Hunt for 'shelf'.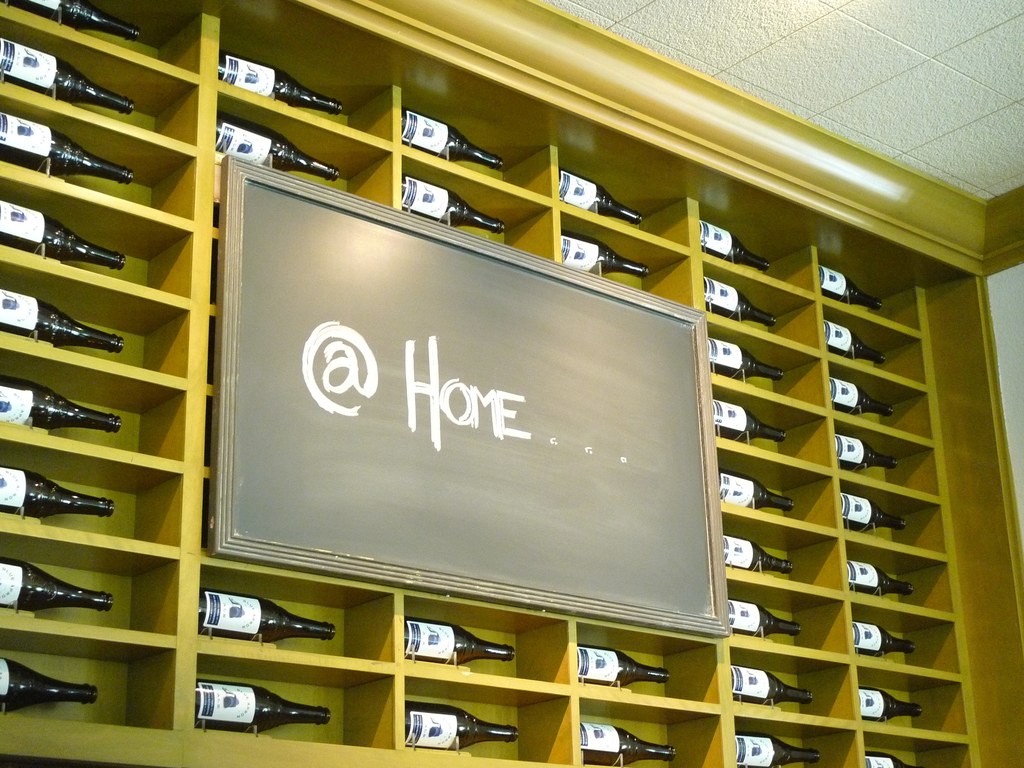
Hunted down at BBox(701, 429, 842, 538).
